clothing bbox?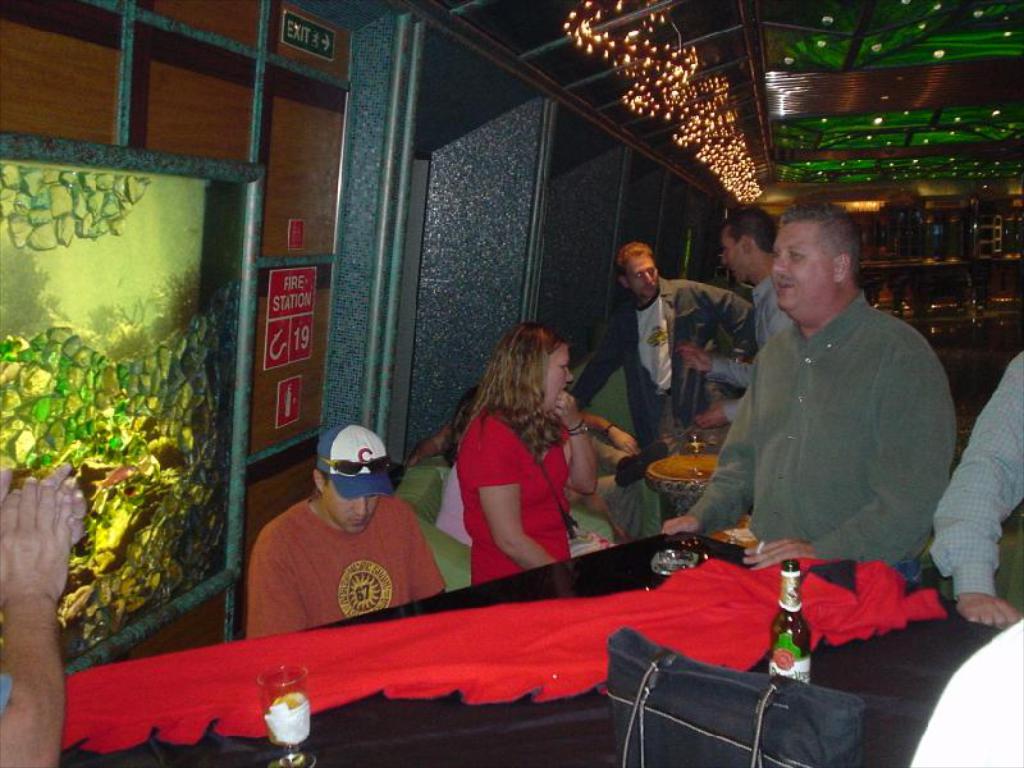
locate(239, 498, 444, 645)
